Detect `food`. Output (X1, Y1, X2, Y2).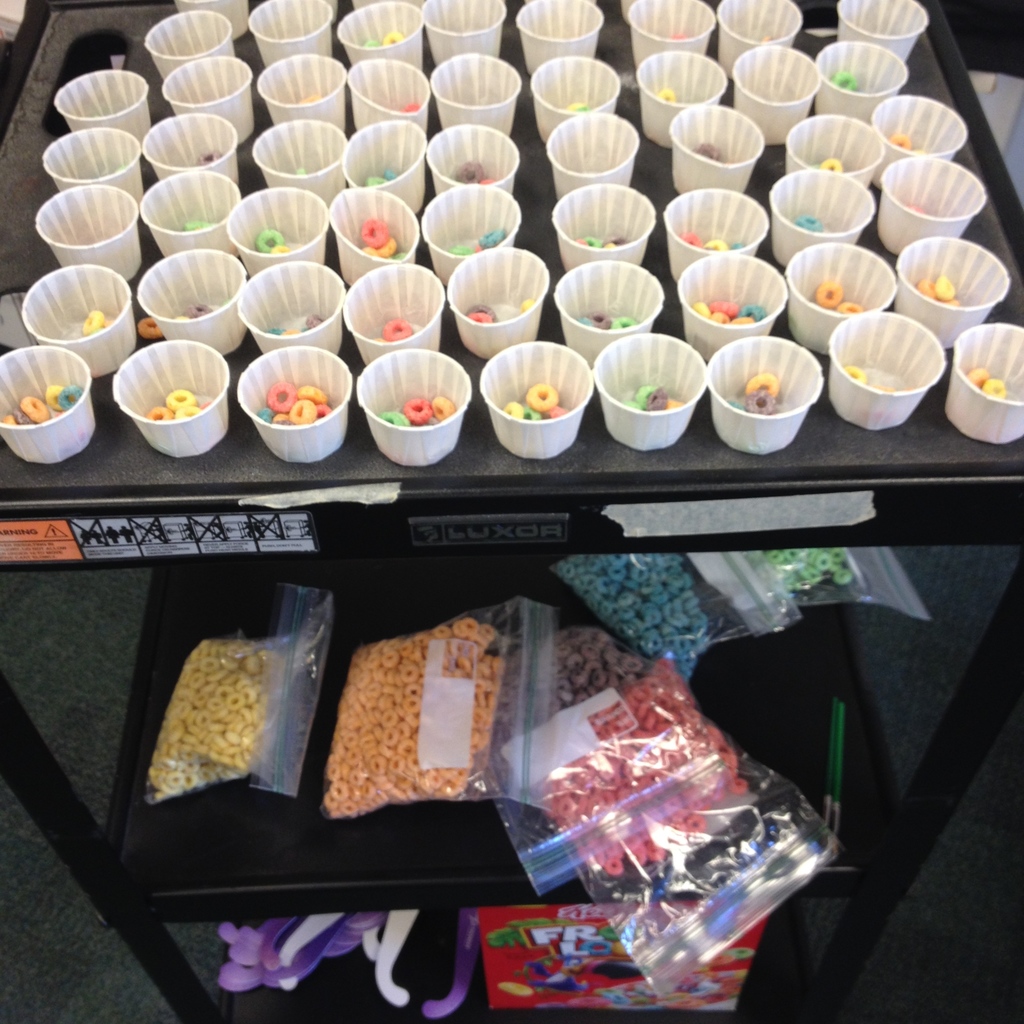
(81, 307, 104, 332).
